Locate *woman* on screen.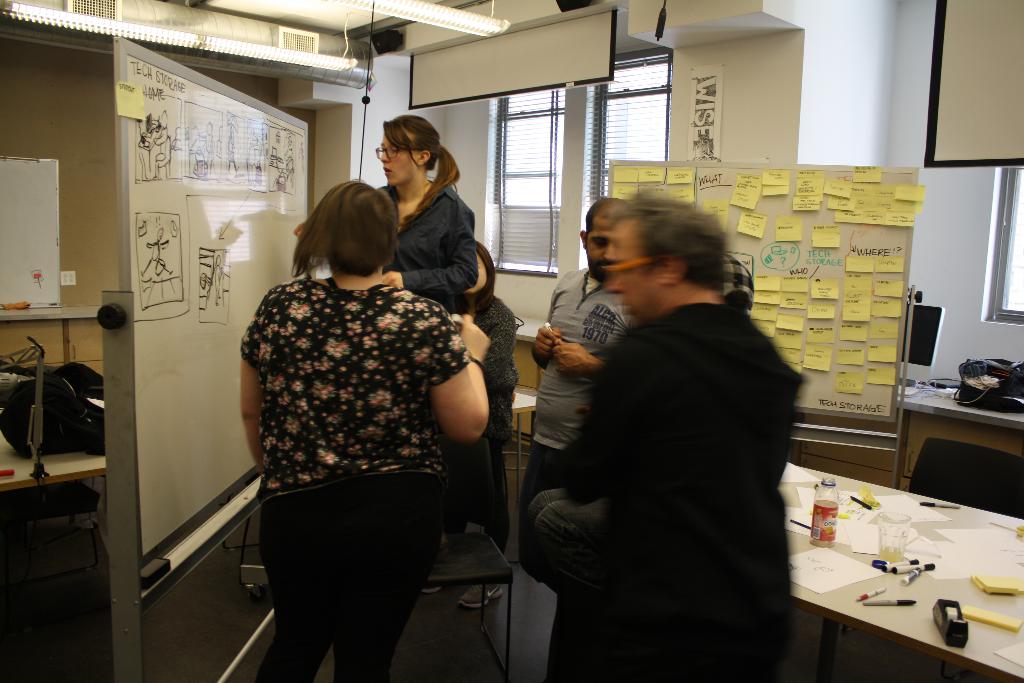
On screen at detection(223, 159, 477, 682).
